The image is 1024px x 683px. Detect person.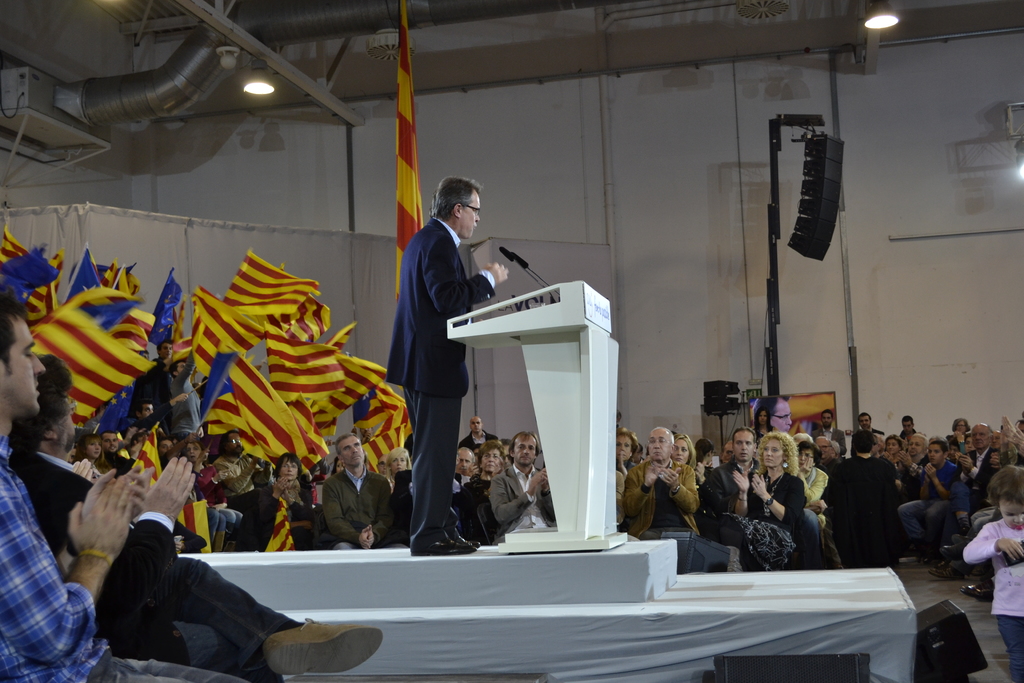
Detection: [95, 422, 135, 486].
